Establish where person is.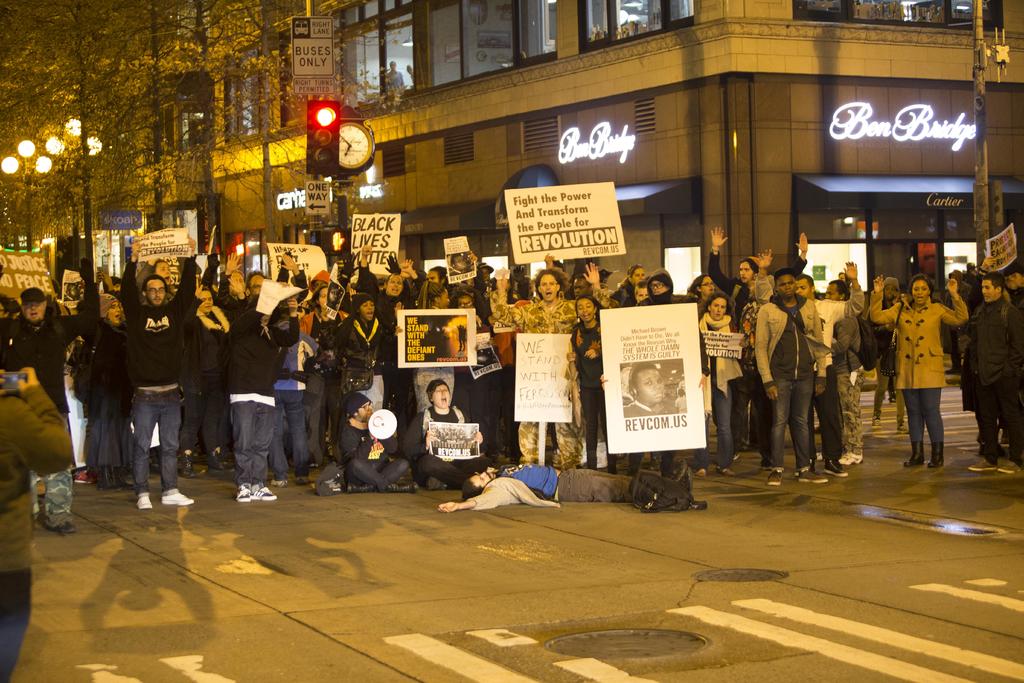
Established at 180, 277, 248, 477.
